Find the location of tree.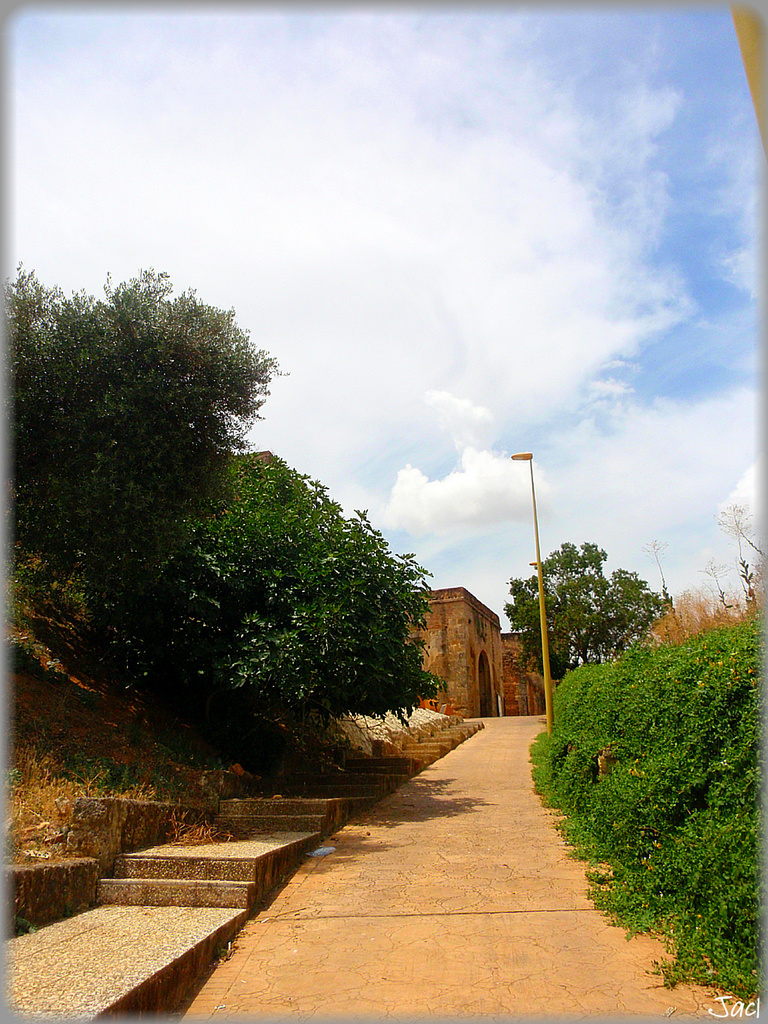
Location: bbox=(495, 534, 681, 702).
